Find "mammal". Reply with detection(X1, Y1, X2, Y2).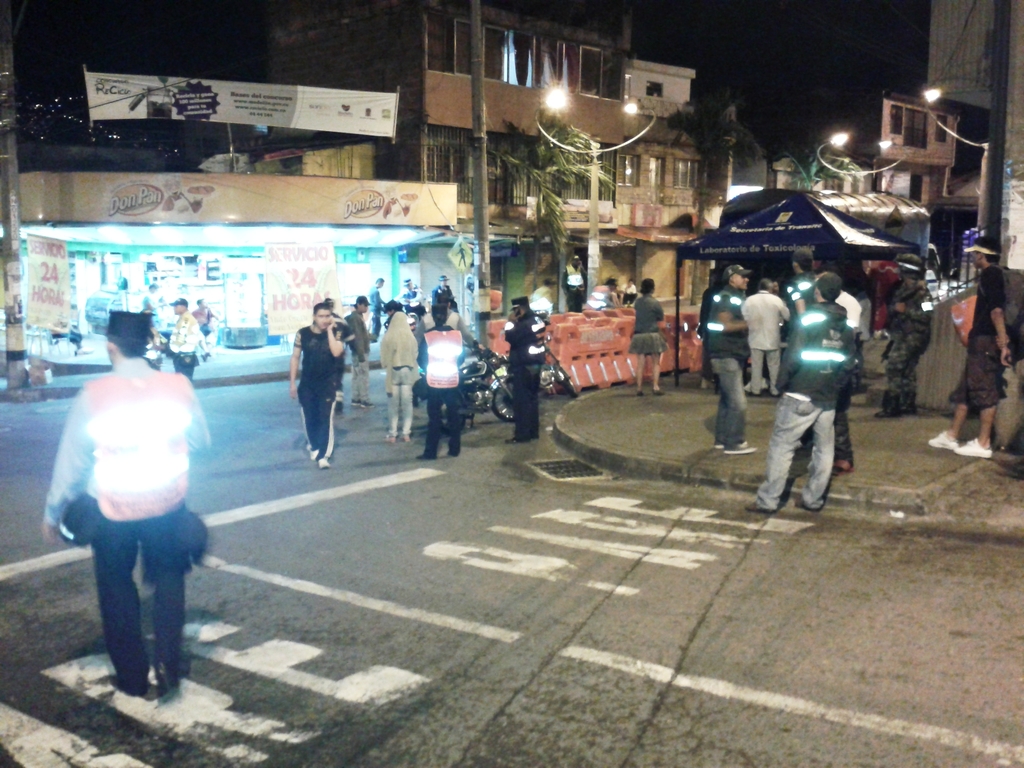
detection(394, 279, 419, 308).
